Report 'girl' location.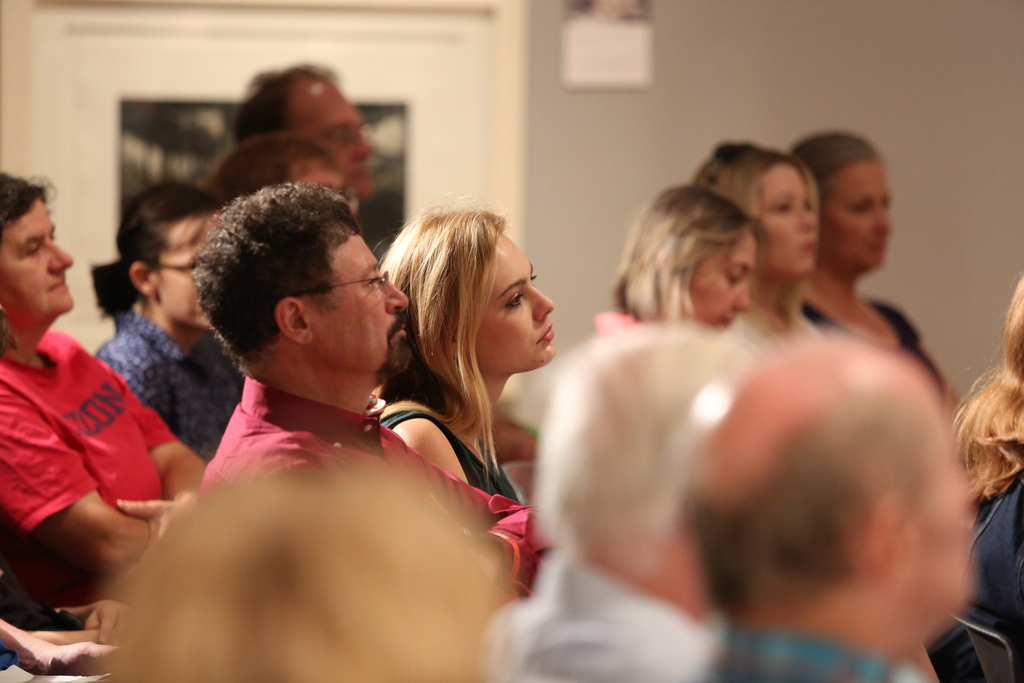
Report: locate(371, 192, 557, 503).
